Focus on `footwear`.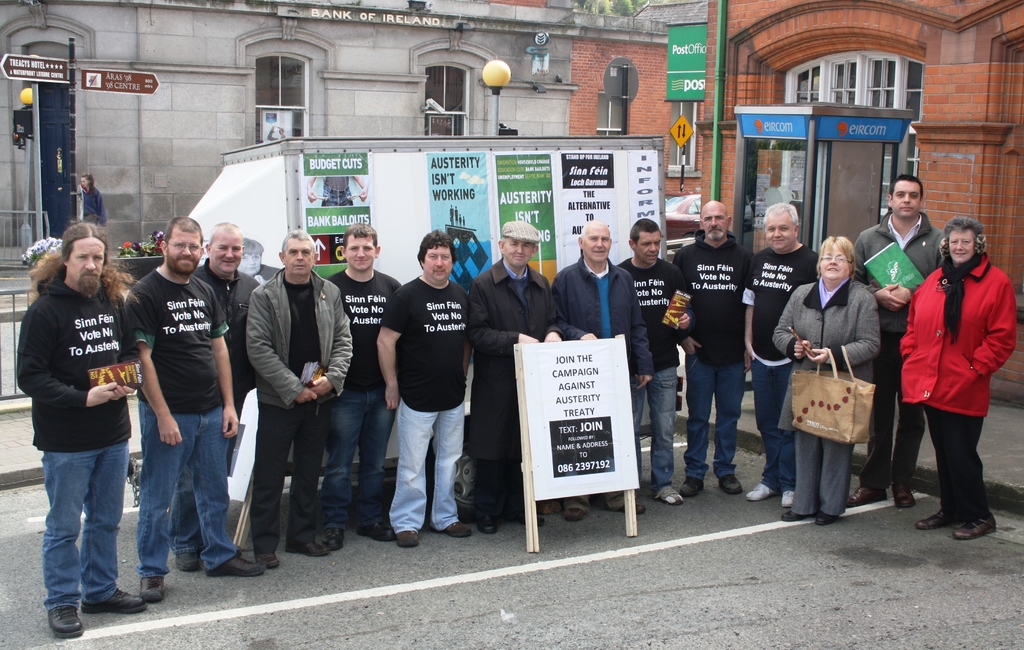
Focused at [x1=472, y1=511, x2=497, y2=536].
